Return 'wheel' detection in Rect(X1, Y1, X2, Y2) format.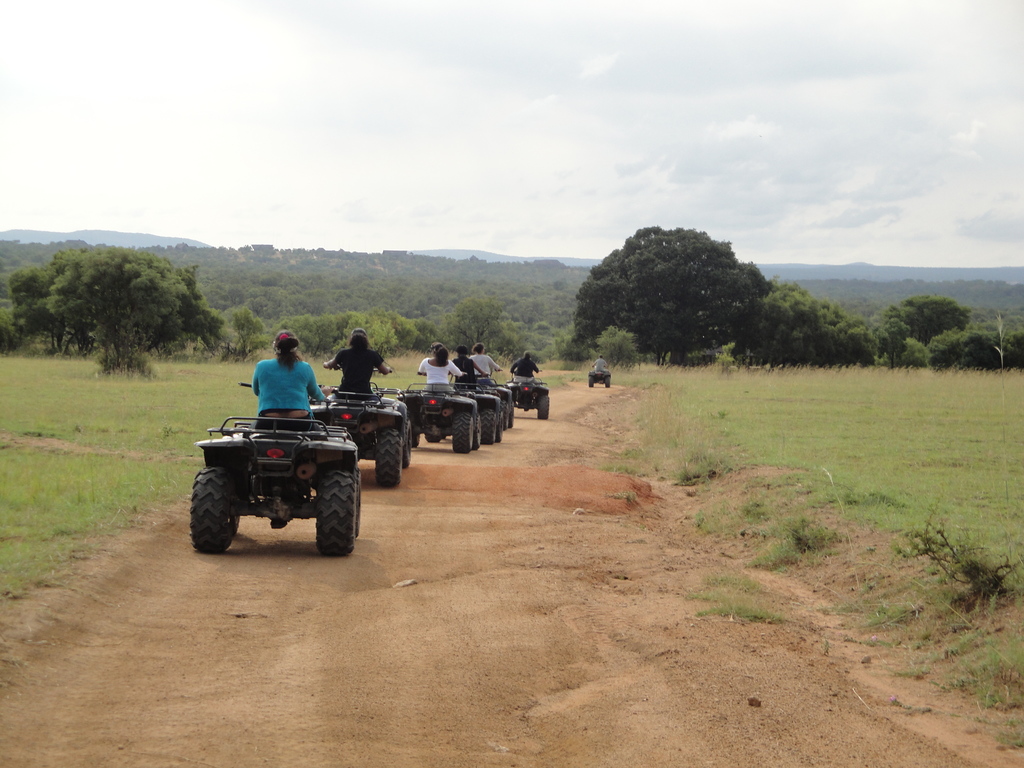
Rect(452, 413, 470, 452).
